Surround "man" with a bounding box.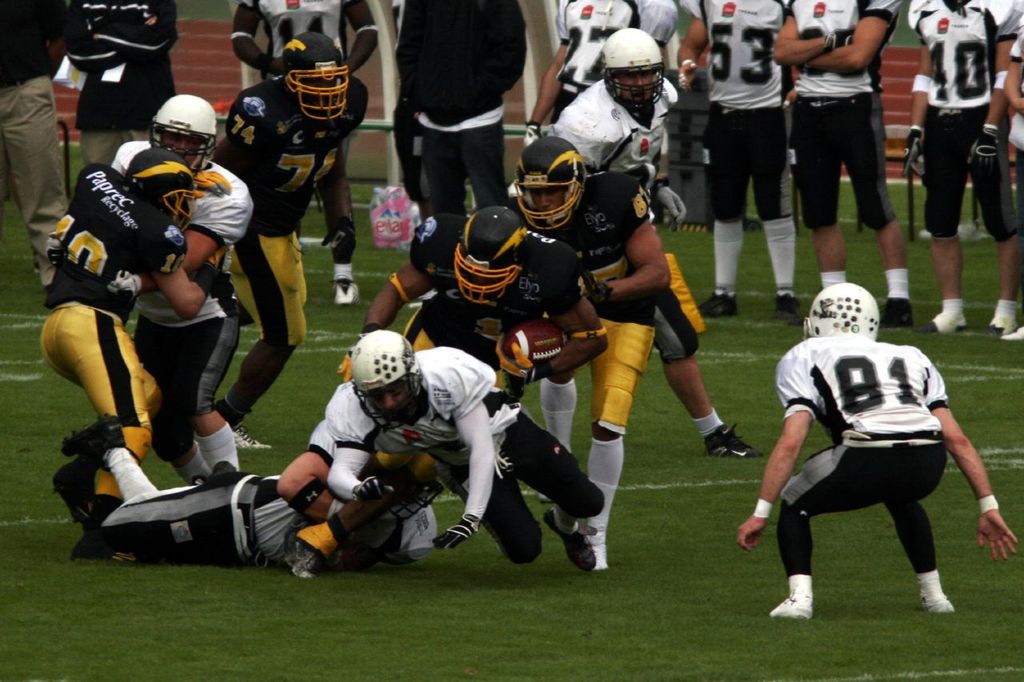
685:0:802:330.
